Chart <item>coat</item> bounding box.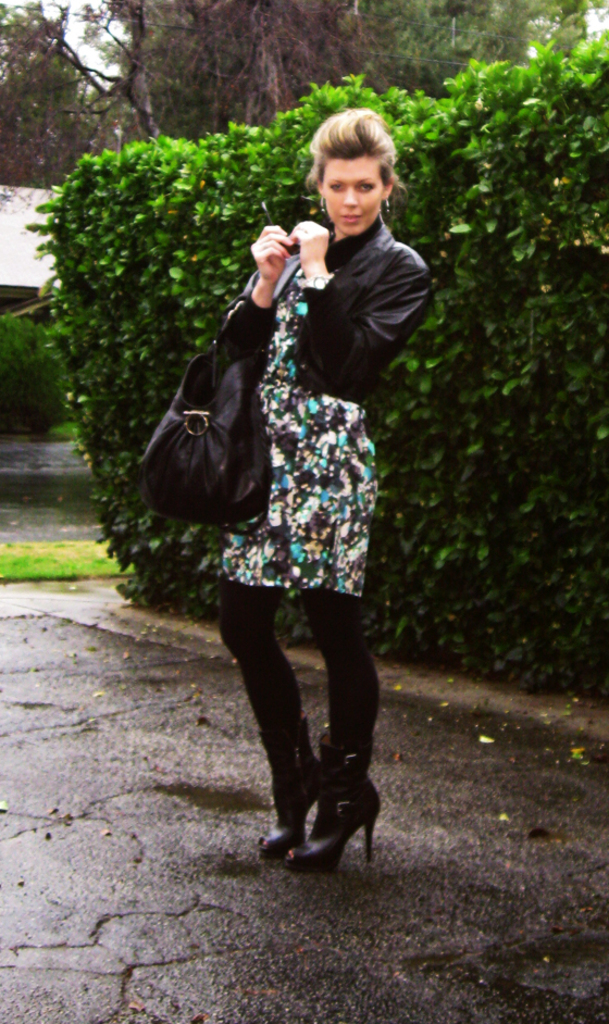
Charted: (left=215, top=216, right=433, bottom=400).
